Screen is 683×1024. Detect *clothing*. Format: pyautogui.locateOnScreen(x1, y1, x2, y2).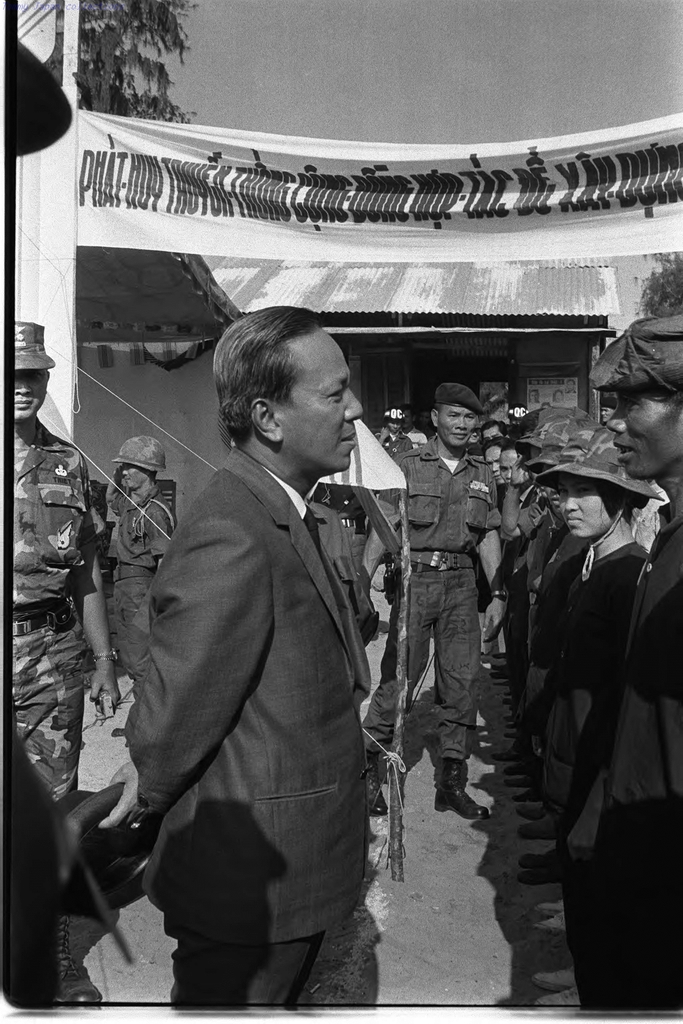
pyautogui.locateOnScreen(103, 369, 399, 1011).
